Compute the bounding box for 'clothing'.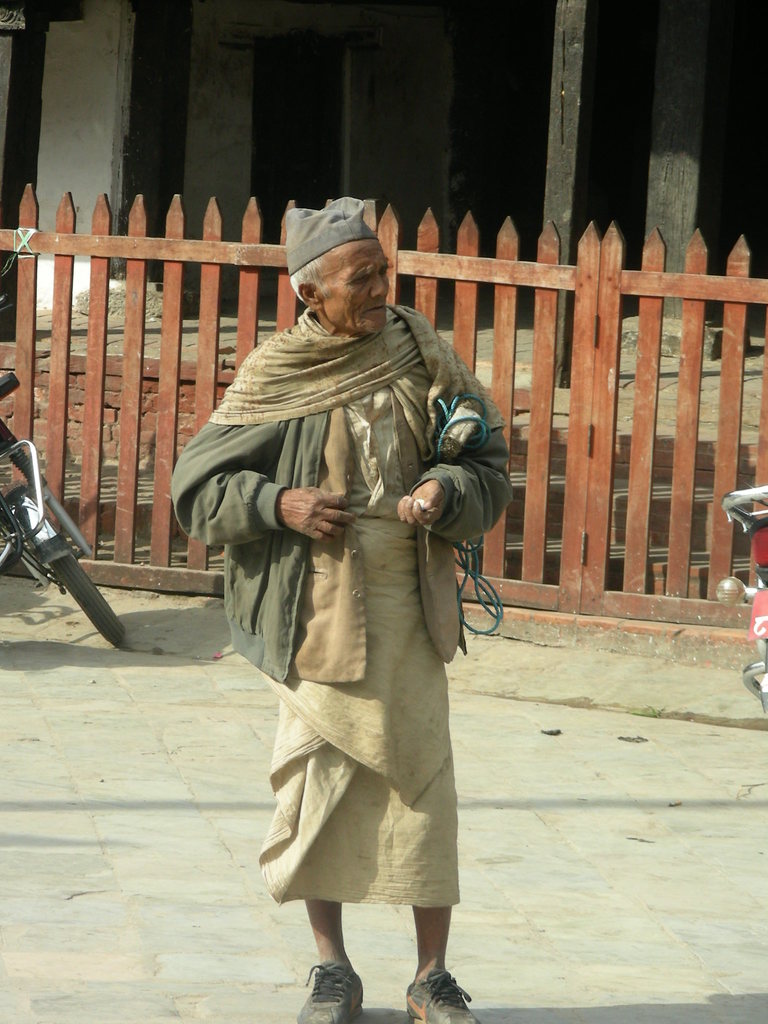
x1=204 y1=287 x2=501 y2=916.
